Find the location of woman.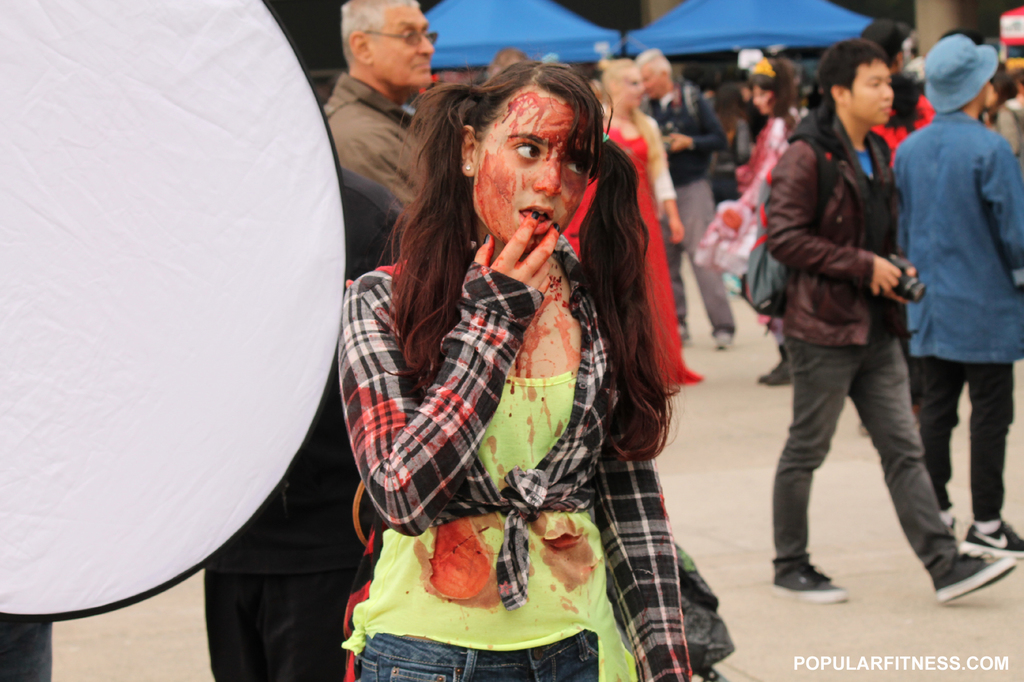
Location: [x1=719, y1=51, x2=803, y2=389].
